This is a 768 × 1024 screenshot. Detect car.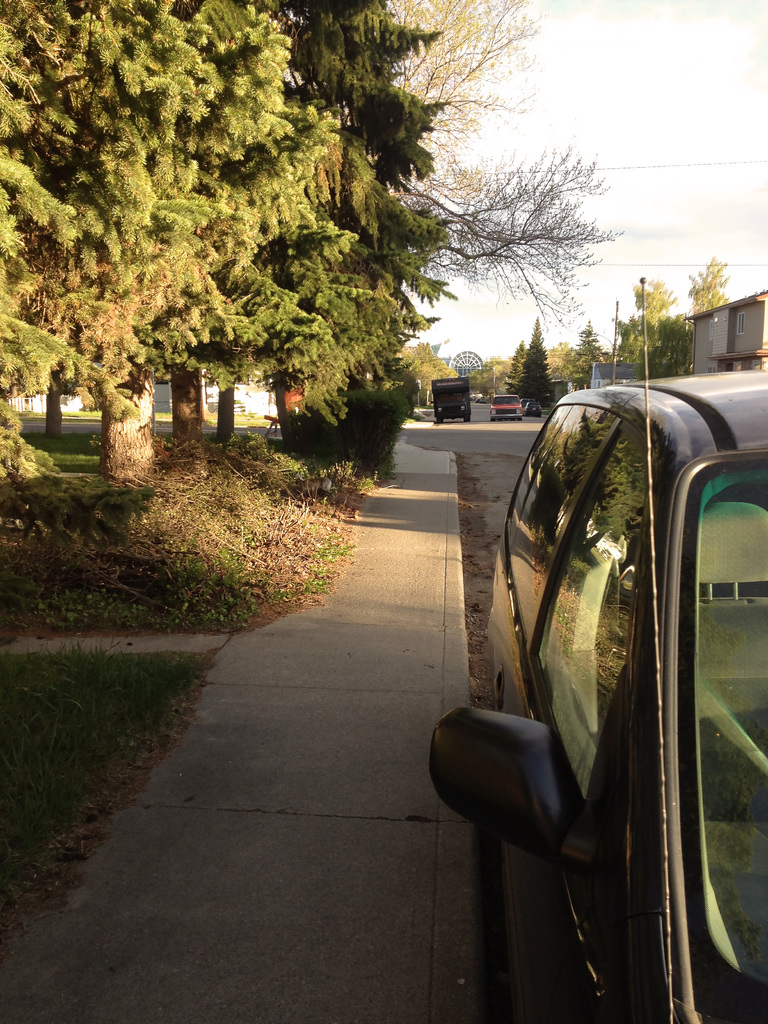
box=[527, 399, 541, 413].
